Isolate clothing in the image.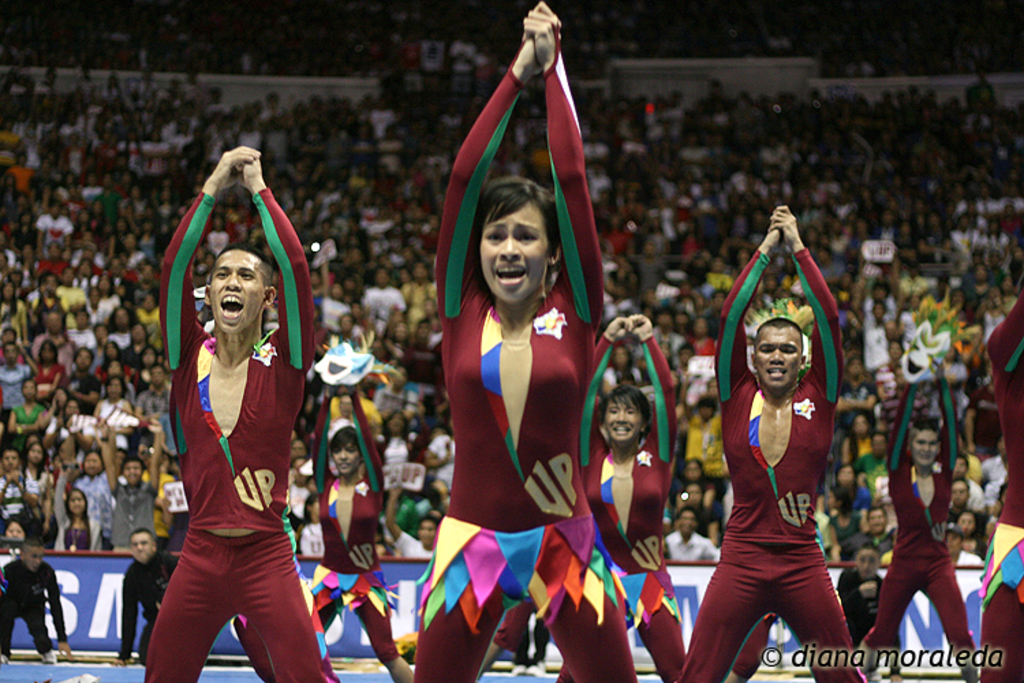
Isolated region: x1=143, y1=273, x2=300, y2=649.
